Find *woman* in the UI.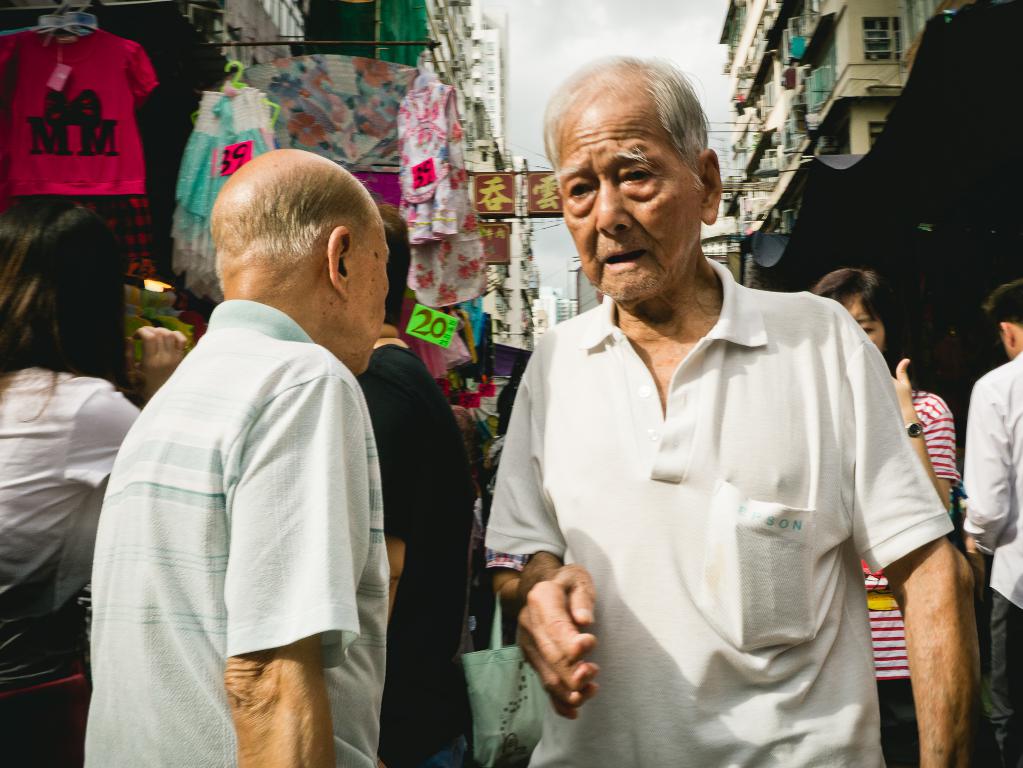
UI element at l=808, t=266, r=969, b=767.
